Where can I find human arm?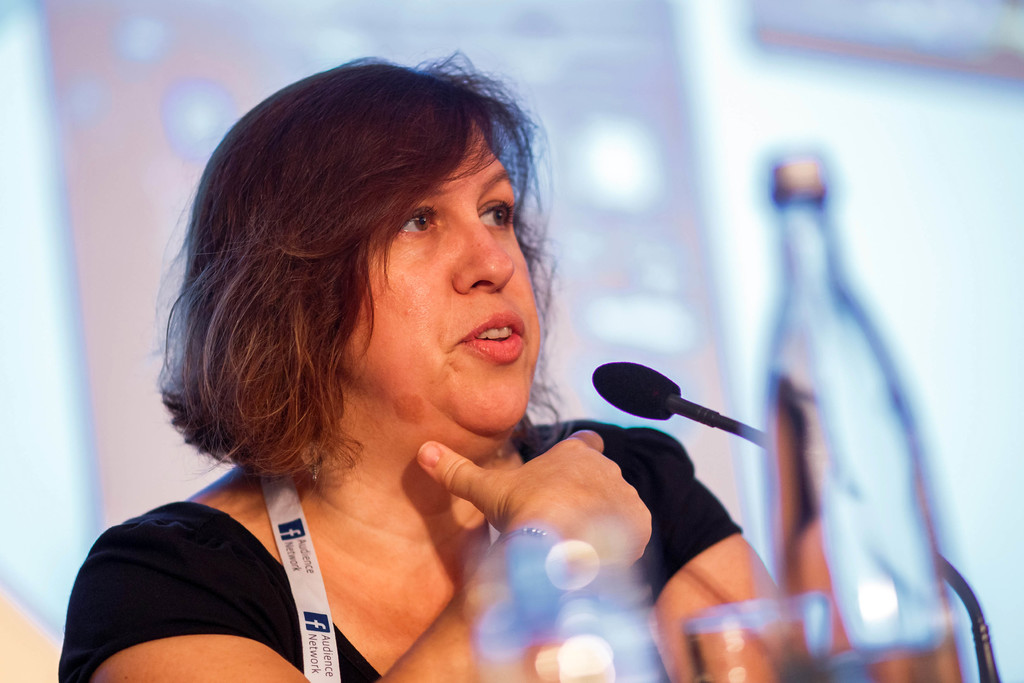
You can find it at (63, 425, 654, 682).
